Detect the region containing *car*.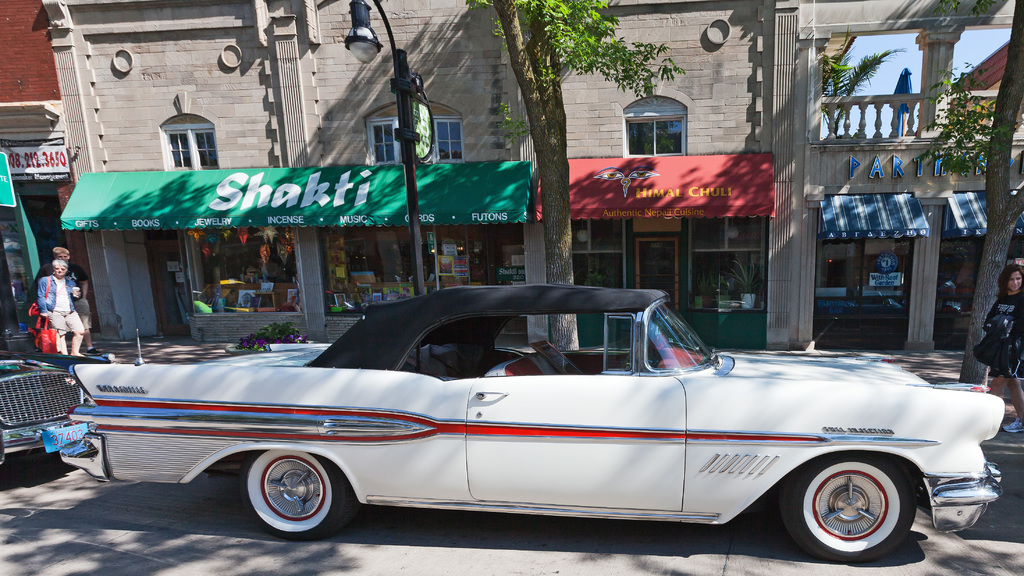
BBox(27, 287, 994, 551).
